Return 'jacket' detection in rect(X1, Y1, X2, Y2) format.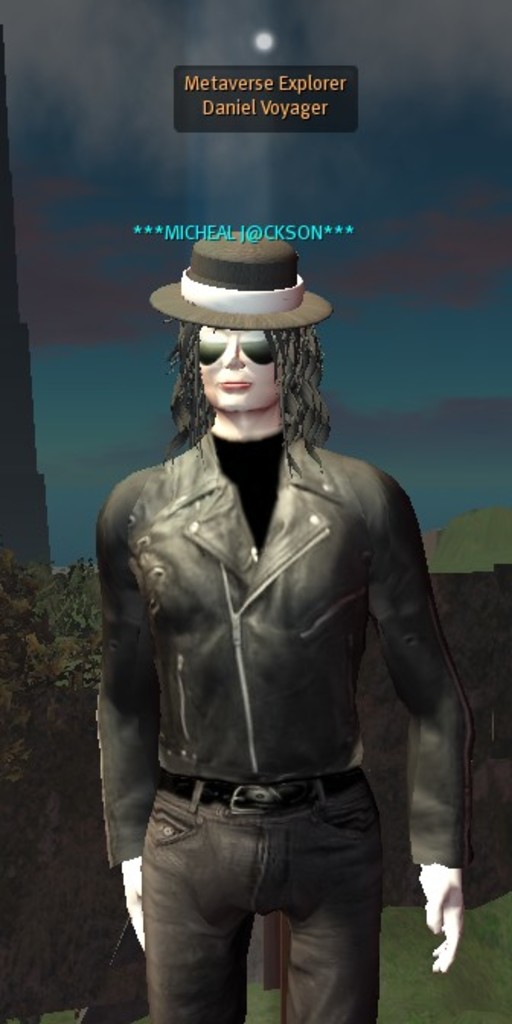
rect(61, 372, 474, 815).
